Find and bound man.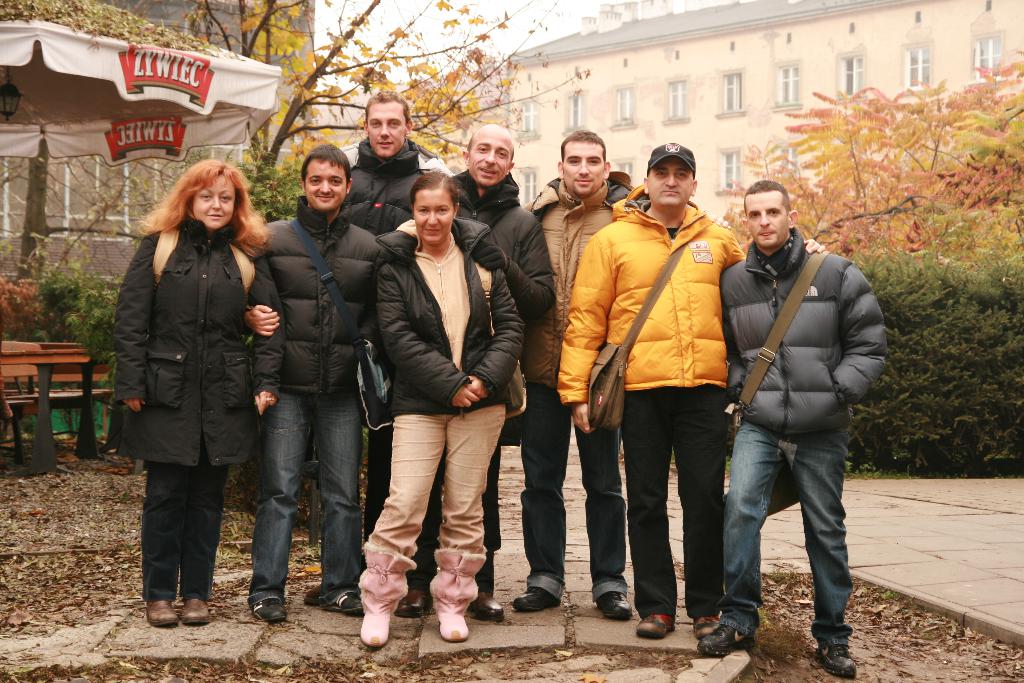
Bound: (left=550, top=126, right=831, bottom=640).
